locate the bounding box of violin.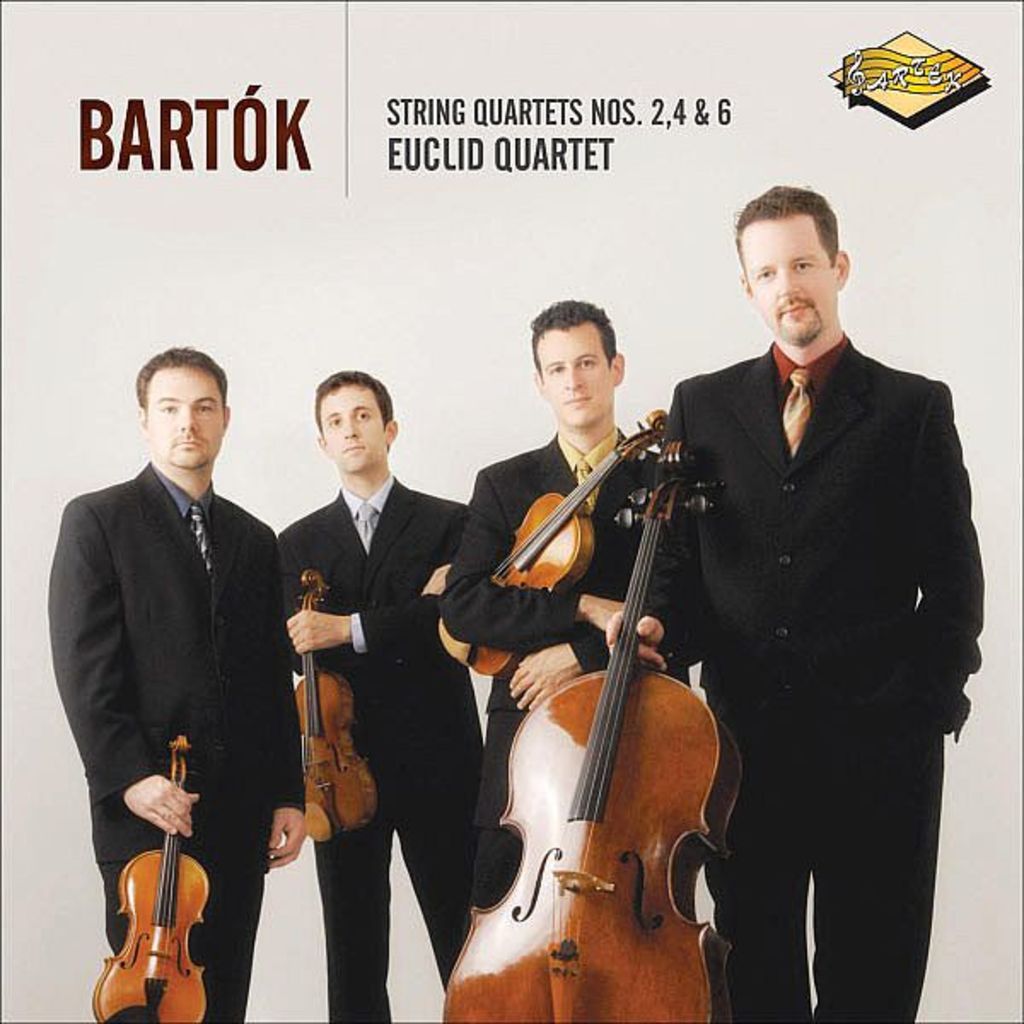
Bounding box: box=[445, 408, 669, 683].
